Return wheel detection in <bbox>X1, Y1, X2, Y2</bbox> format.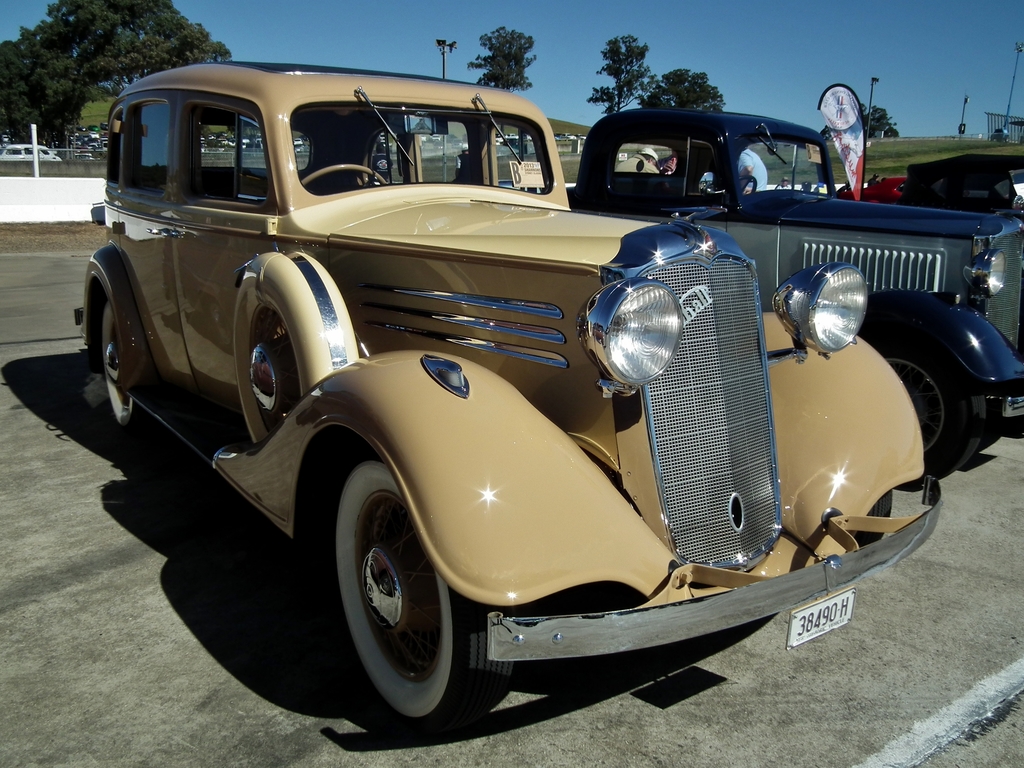
<bbox>301, 162, 390, 186</bbox>.
